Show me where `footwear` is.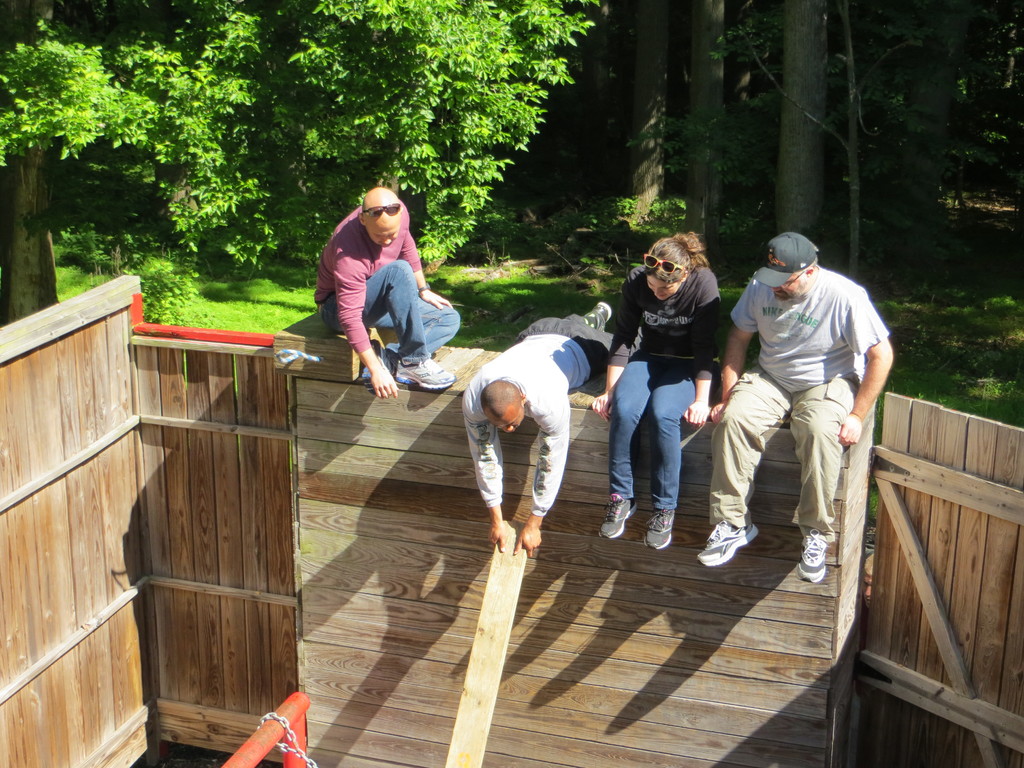
`footwear` is at <bbox>696, 520, 760, 566</bbox>.
